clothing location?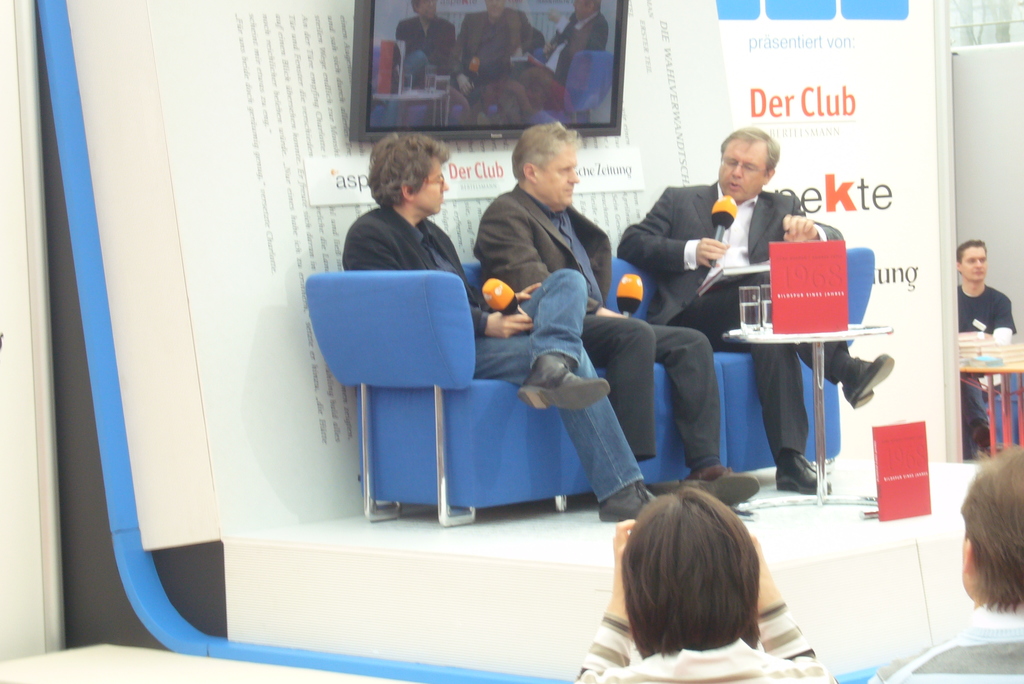
Rect(623, 177, 841, 461)
